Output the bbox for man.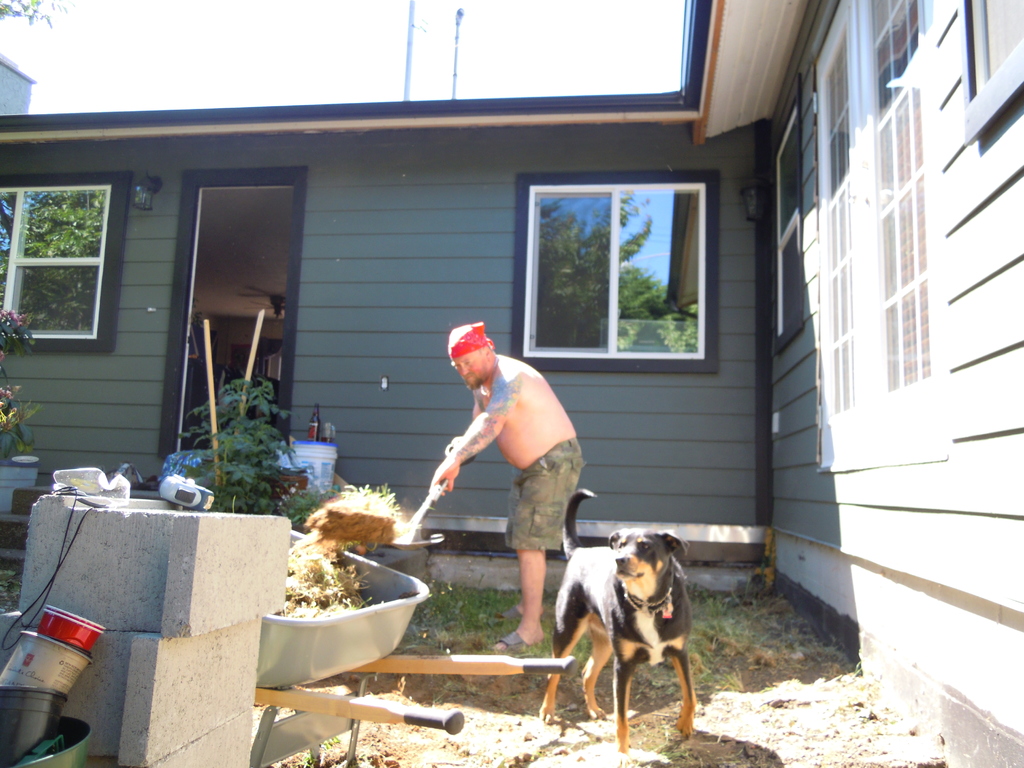
box=[413, 316, 598, 635].
